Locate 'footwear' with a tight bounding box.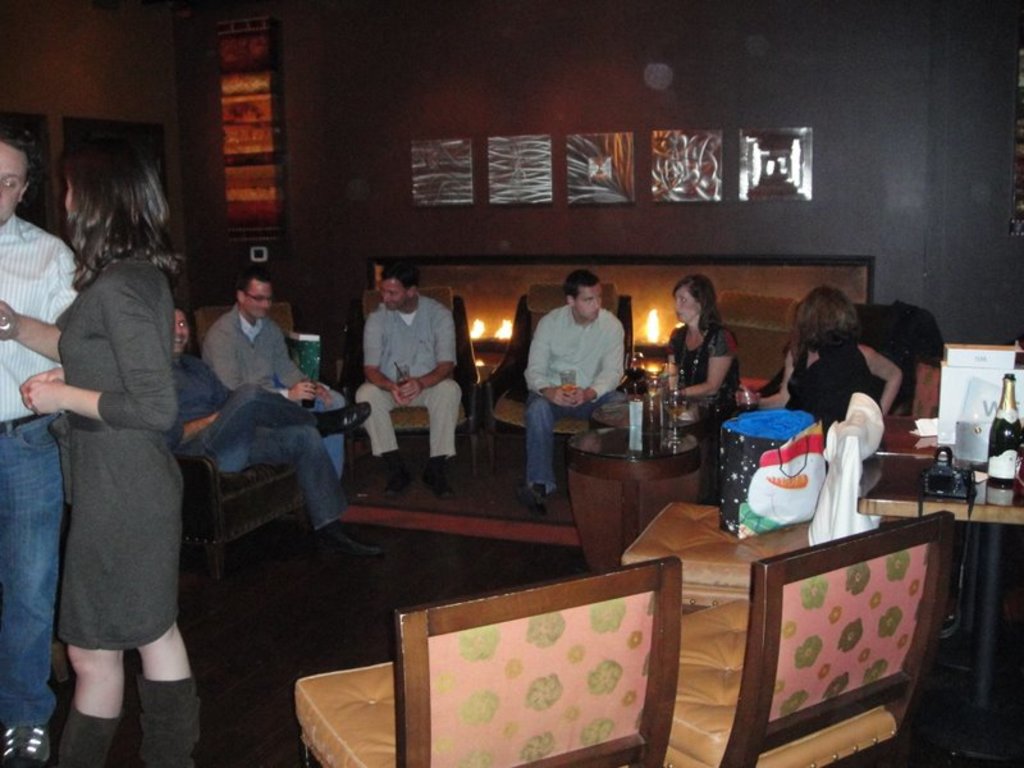
l=0, t=721, r=47, b=767.
